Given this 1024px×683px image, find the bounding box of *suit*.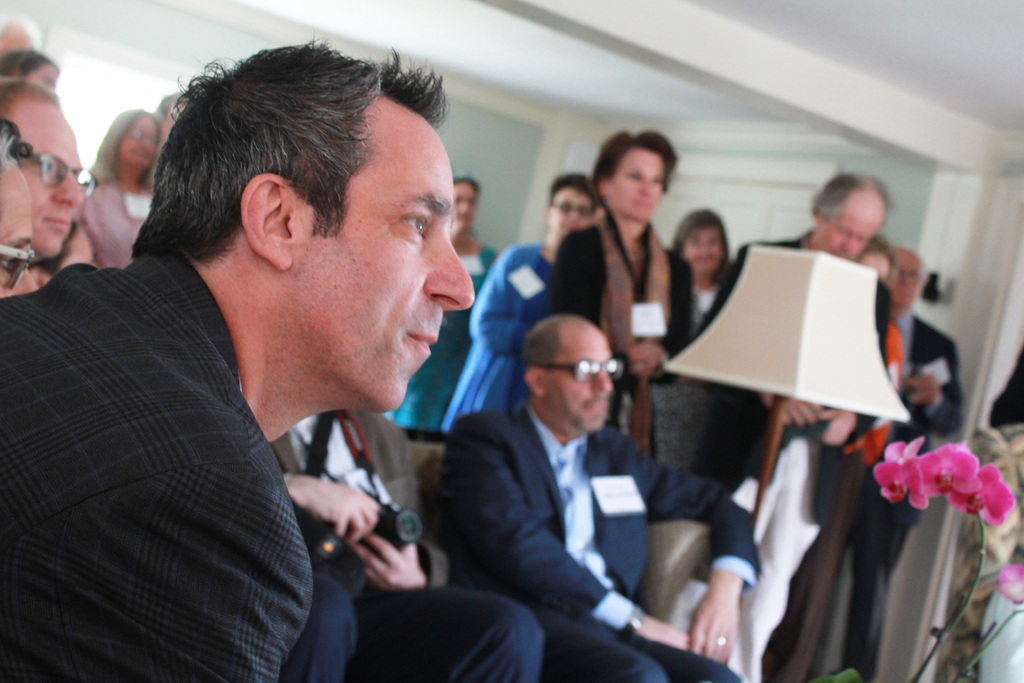
x1=689 y1=238 x2=893 y2=490.
